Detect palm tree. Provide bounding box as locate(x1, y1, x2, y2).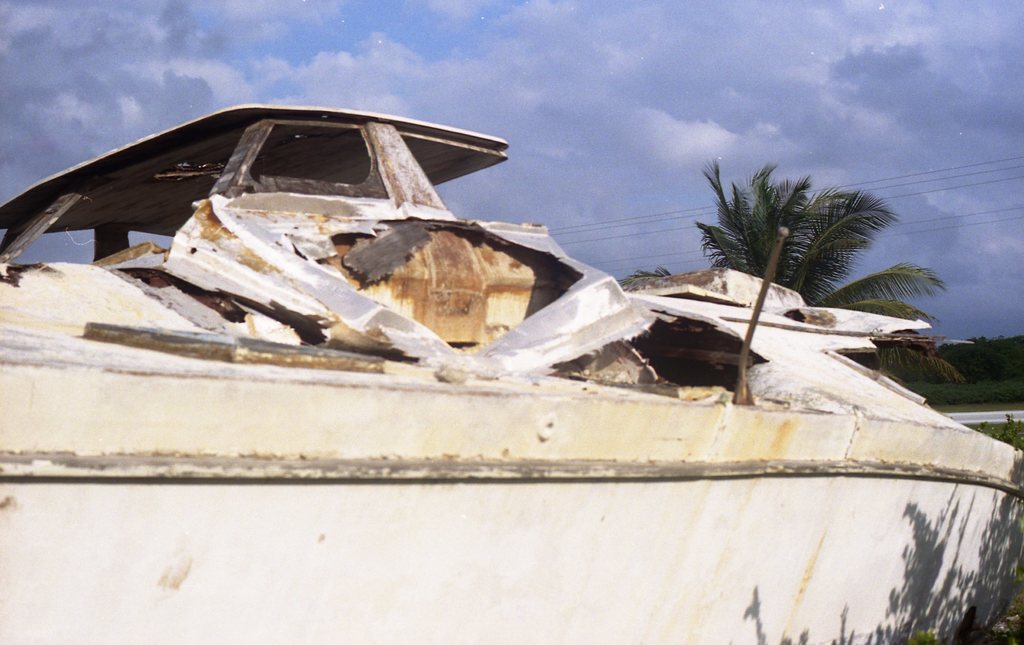
locate(680, 179, 934, 318).
